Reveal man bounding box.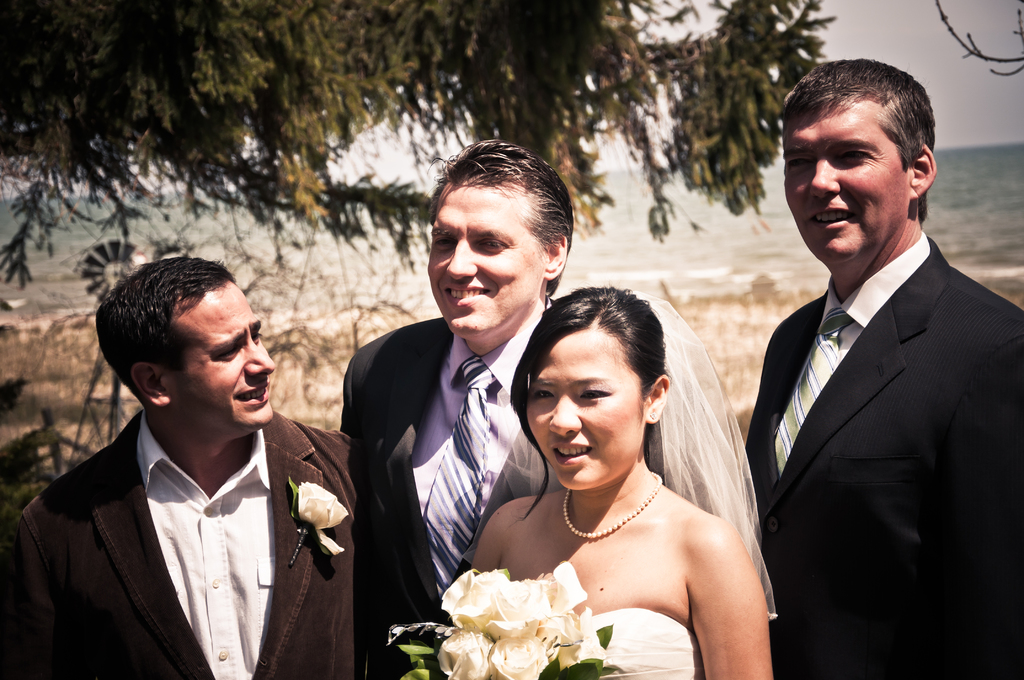
Revealed: <region>29, 253, 369, 677</region>.
